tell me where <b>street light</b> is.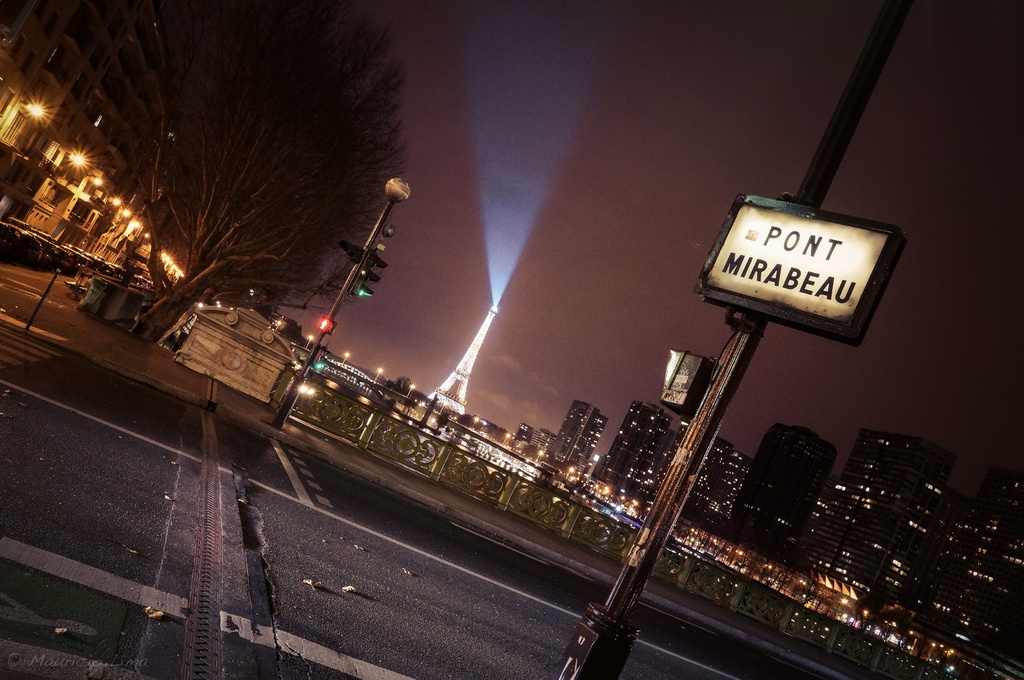
<b>street light</b> is at bbox=(538, 450, 547, 466).
